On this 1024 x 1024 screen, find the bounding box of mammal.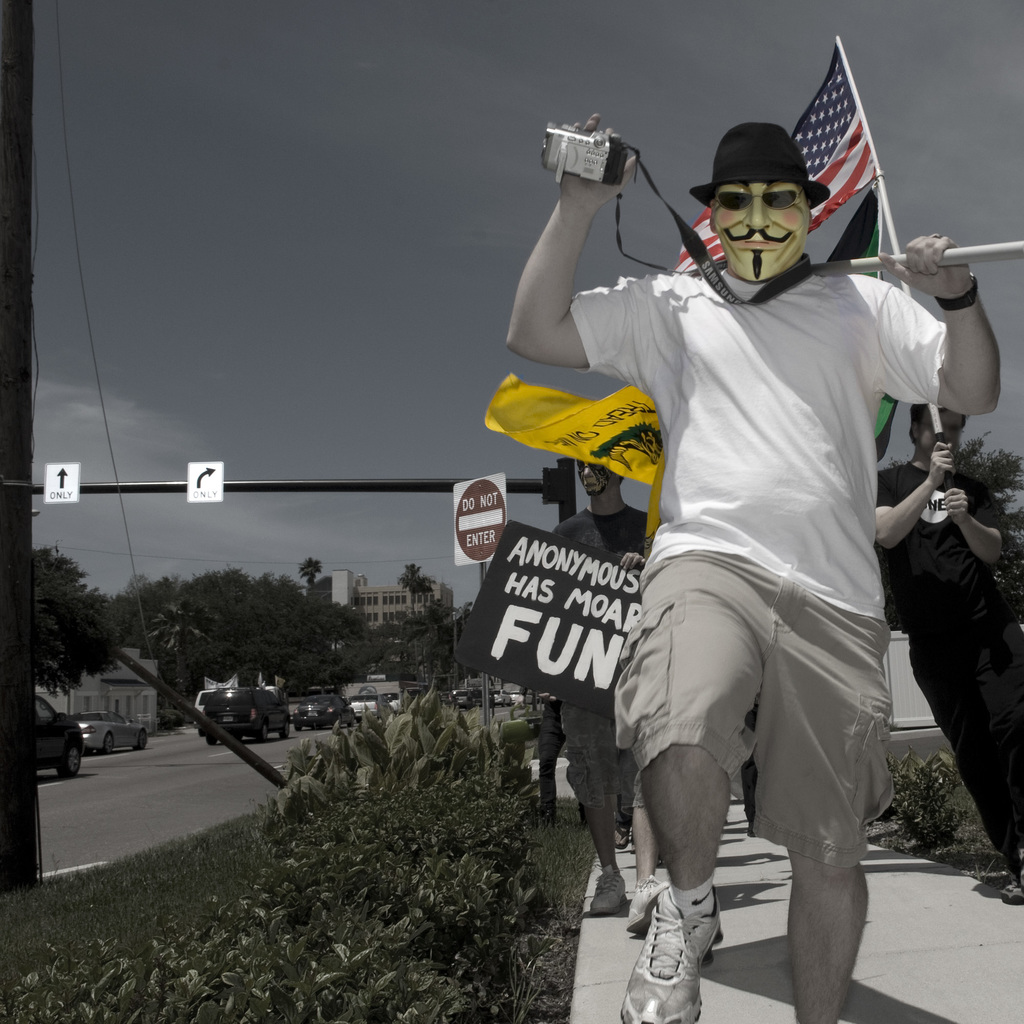
Bounding box: 865:237:1023:892.
